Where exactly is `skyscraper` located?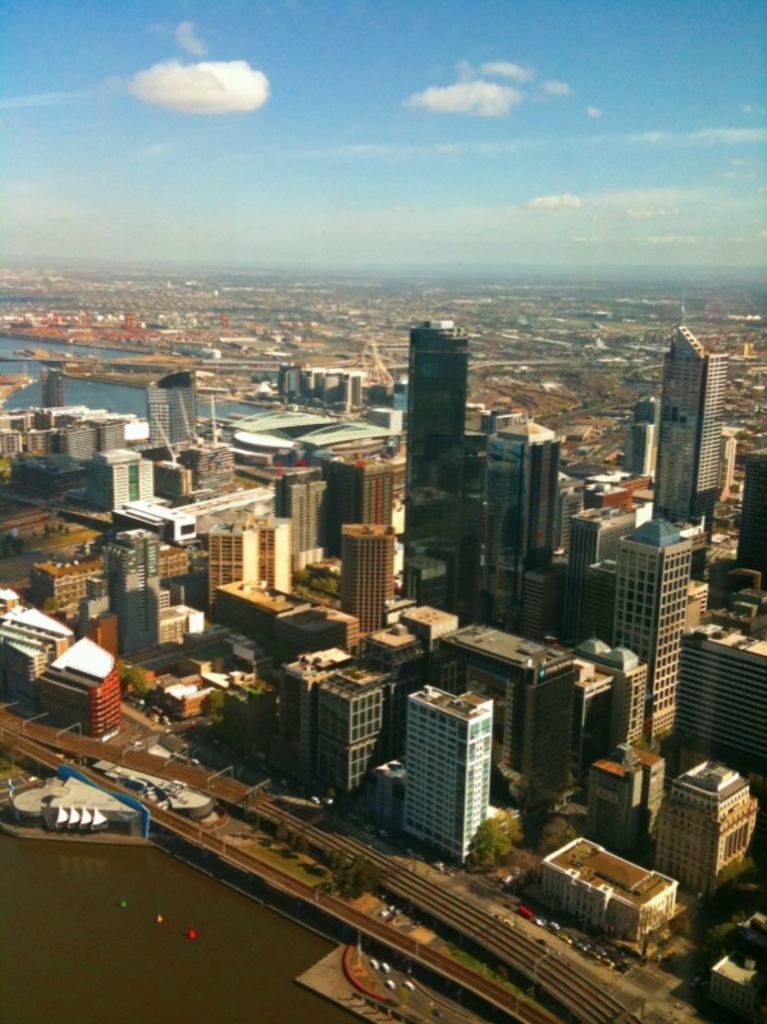
Its bounding box is bbox=(638, 288, 750, 539).
